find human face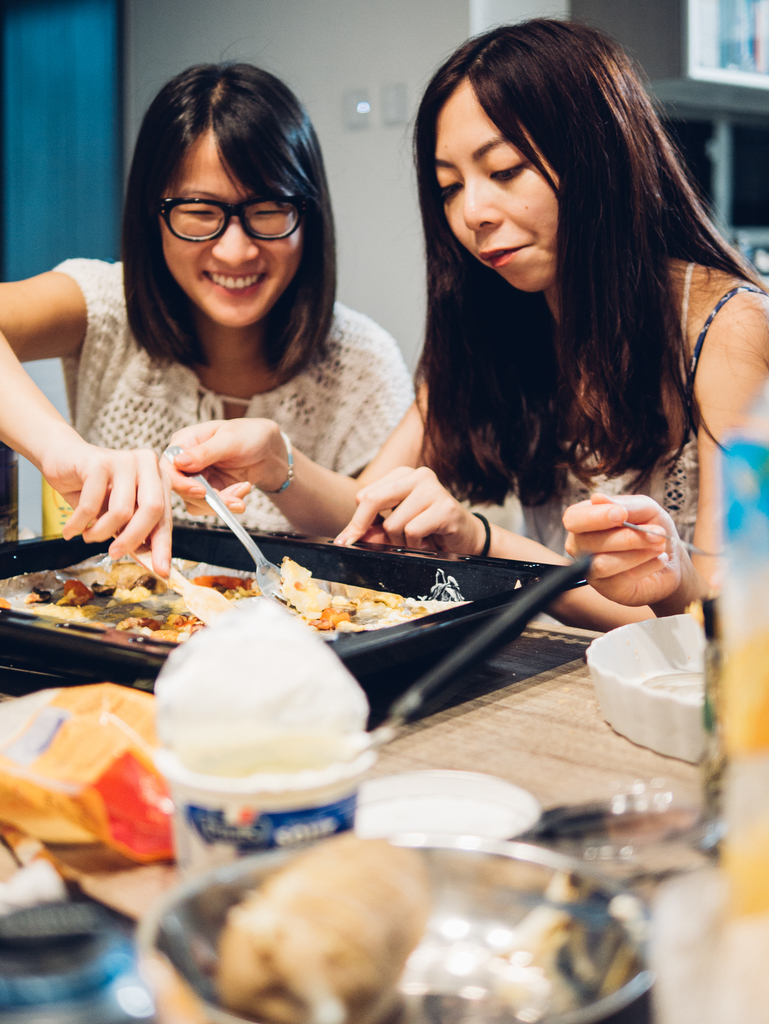
bbox=(433, 75, 558, 297)
